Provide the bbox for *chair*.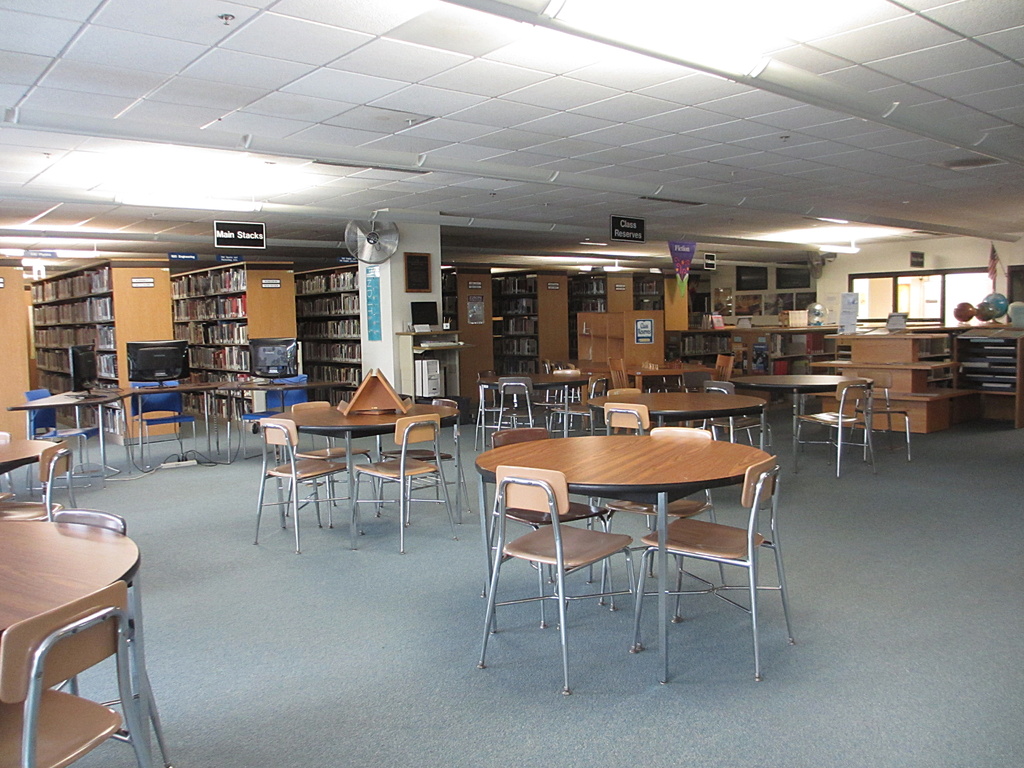
<region>0, 444, 88, 515</region>.
